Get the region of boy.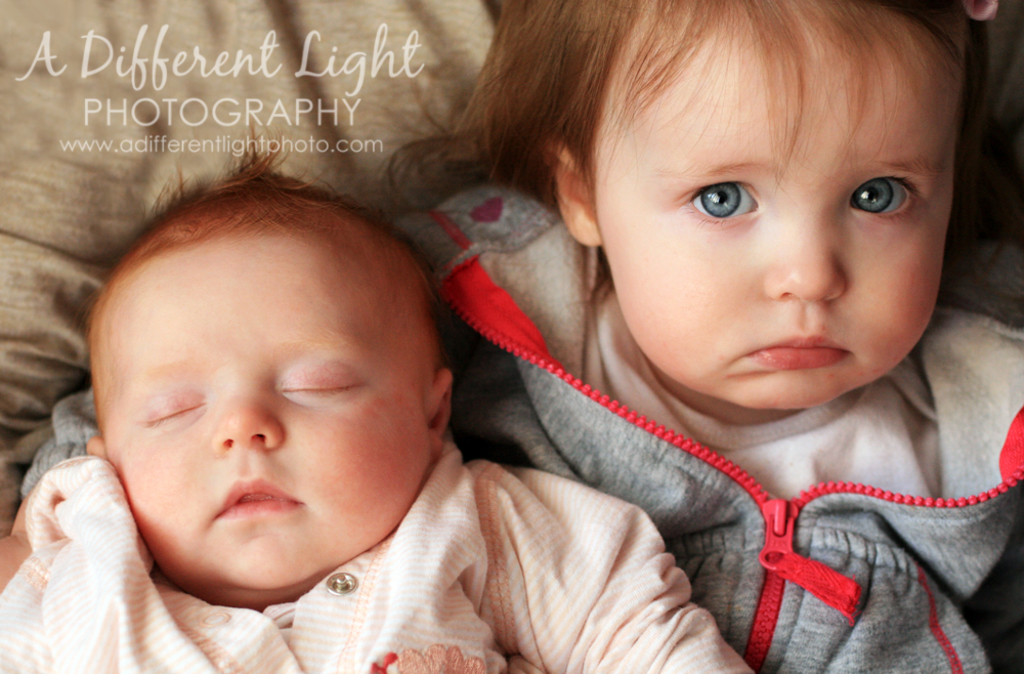
{"x1": 0, "y1": 123, "x2": 755, "y2": 673}.
